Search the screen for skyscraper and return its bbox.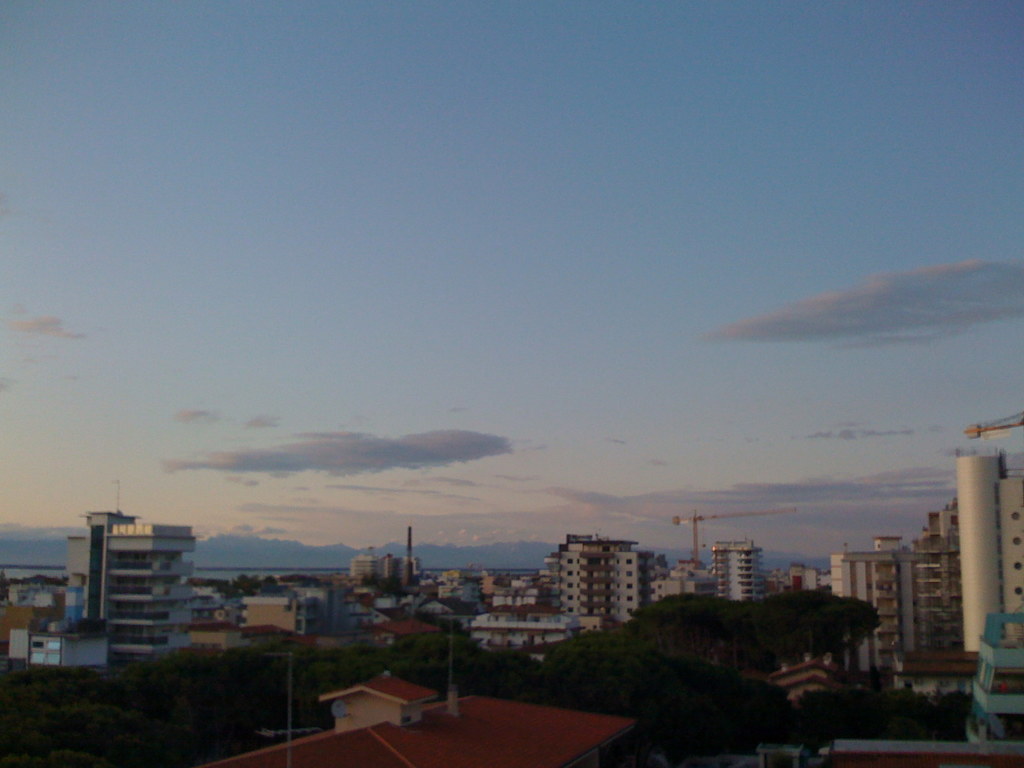
Found: BBox(63, 488, 198, 645).
